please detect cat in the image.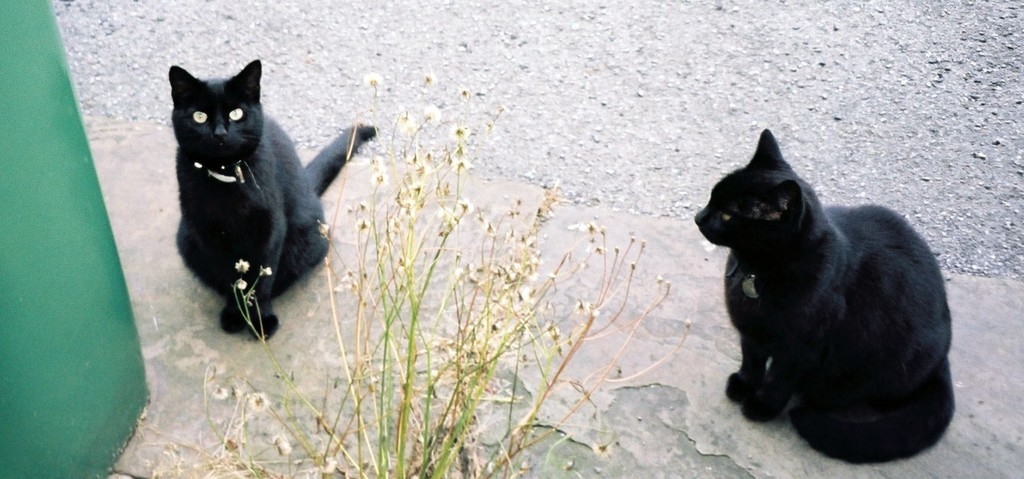
crop(688, 129, 954, 468).
